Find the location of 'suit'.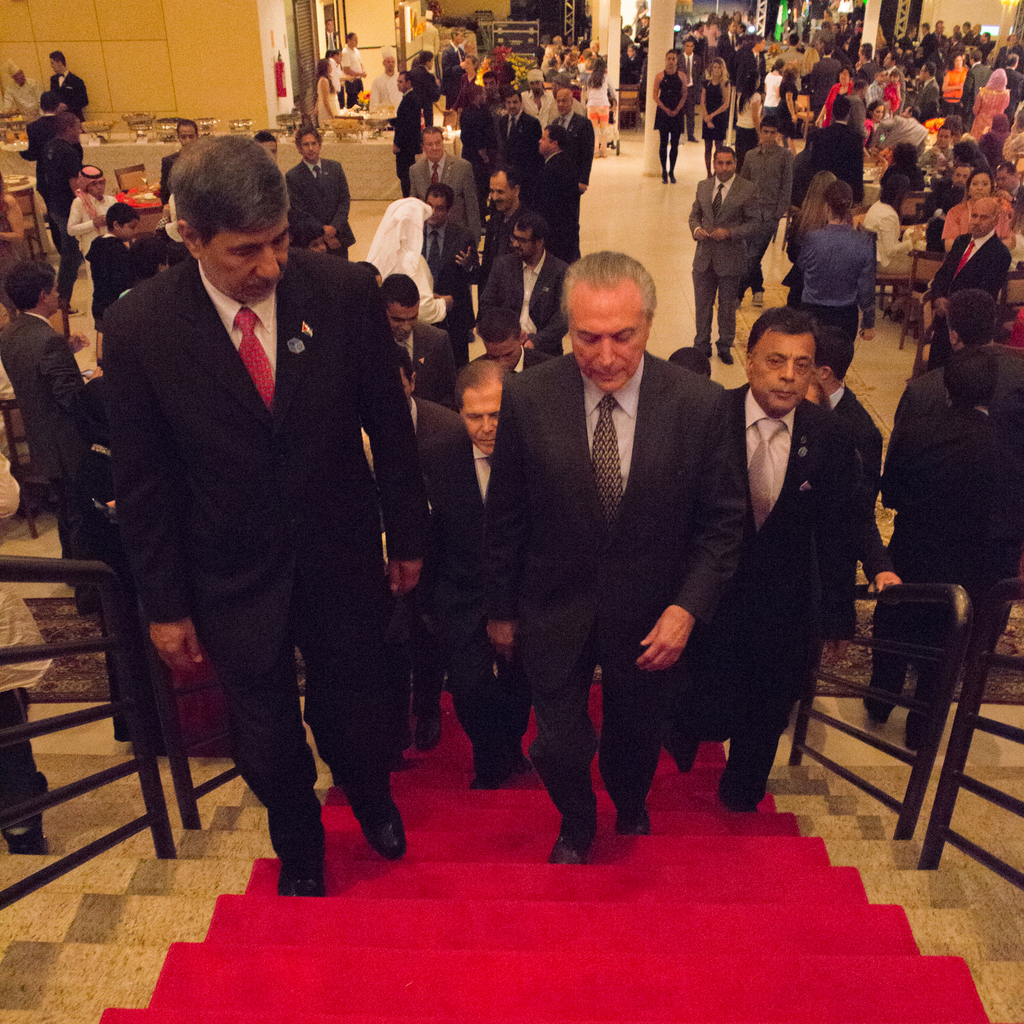
Location: 998, 47, 1020, 64.
